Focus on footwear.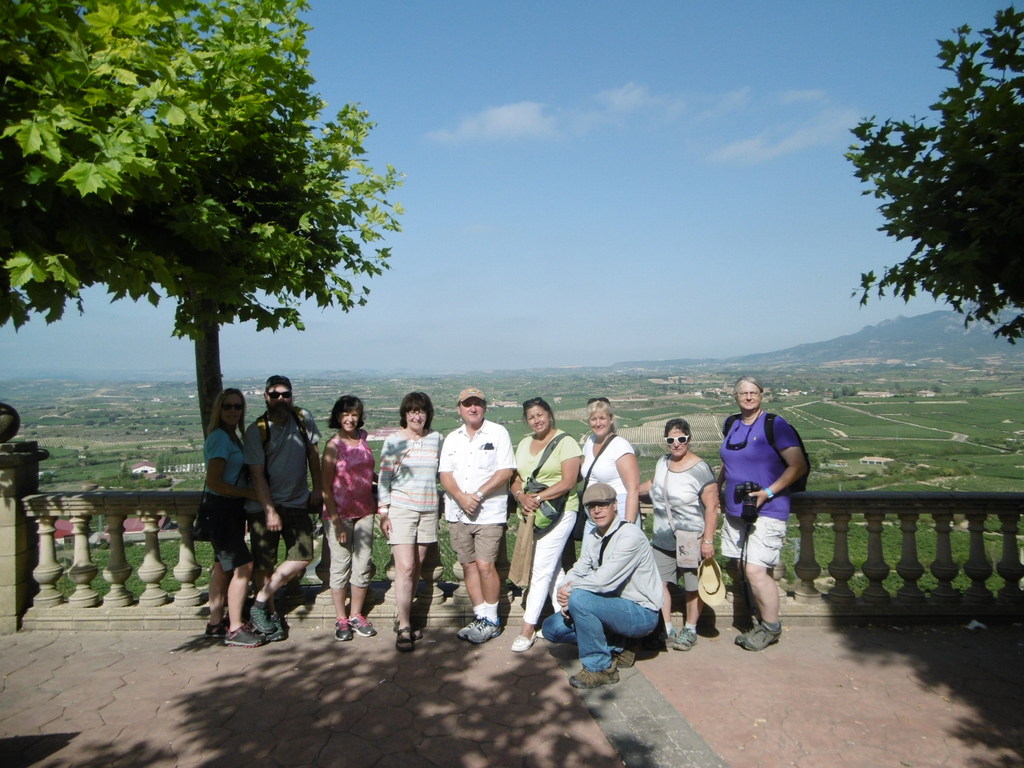
Focused at box(611, 645, 637, 666).
